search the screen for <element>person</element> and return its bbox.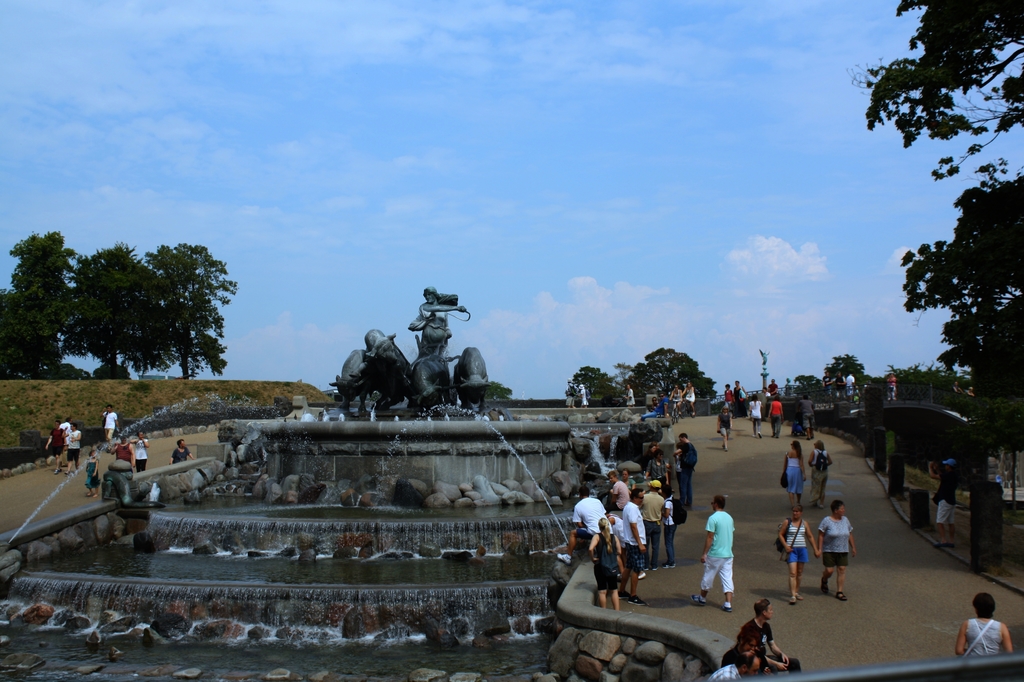
Found: [130,432,150,473].
